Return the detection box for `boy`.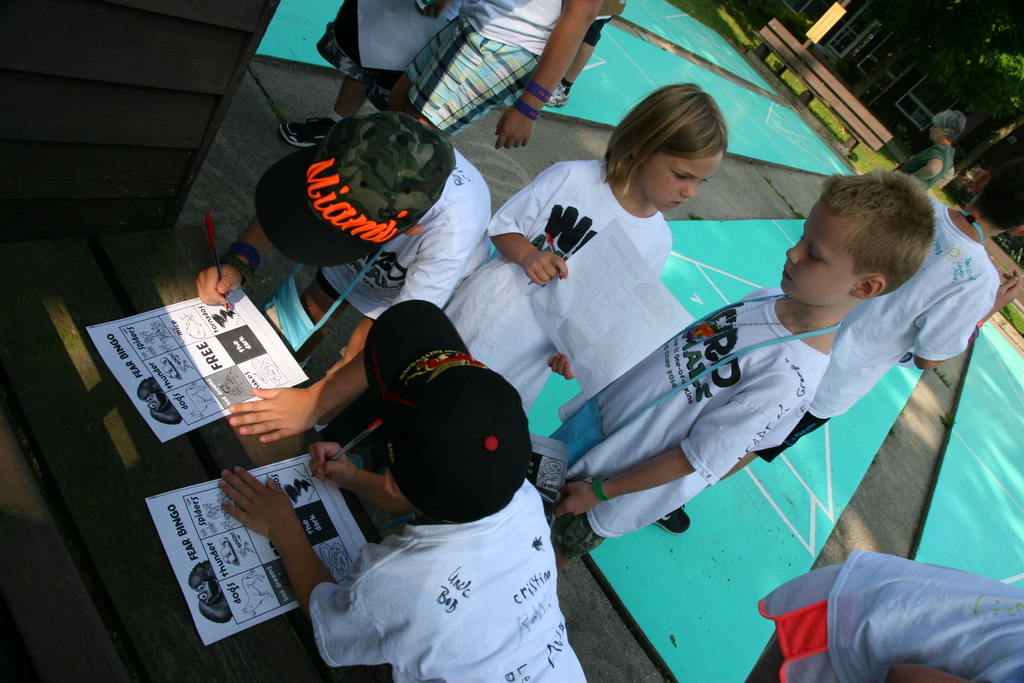
547,172,934,575.
